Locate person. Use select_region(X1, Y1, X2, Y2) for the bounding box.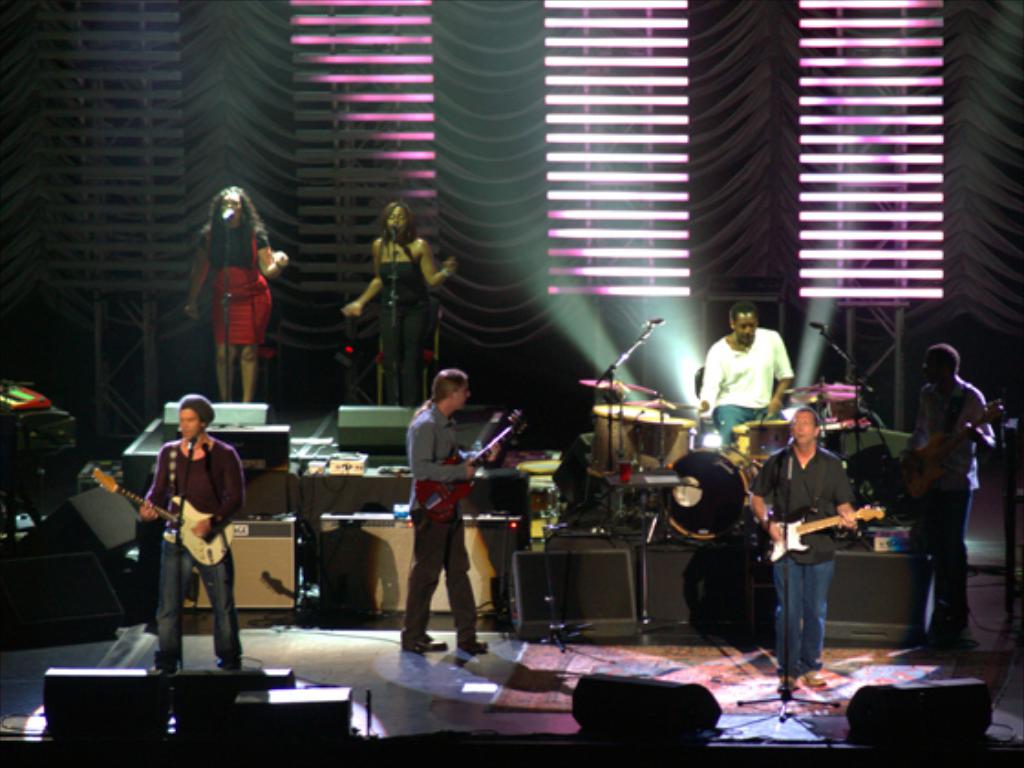
select_region(689, 300, 792, 446).
